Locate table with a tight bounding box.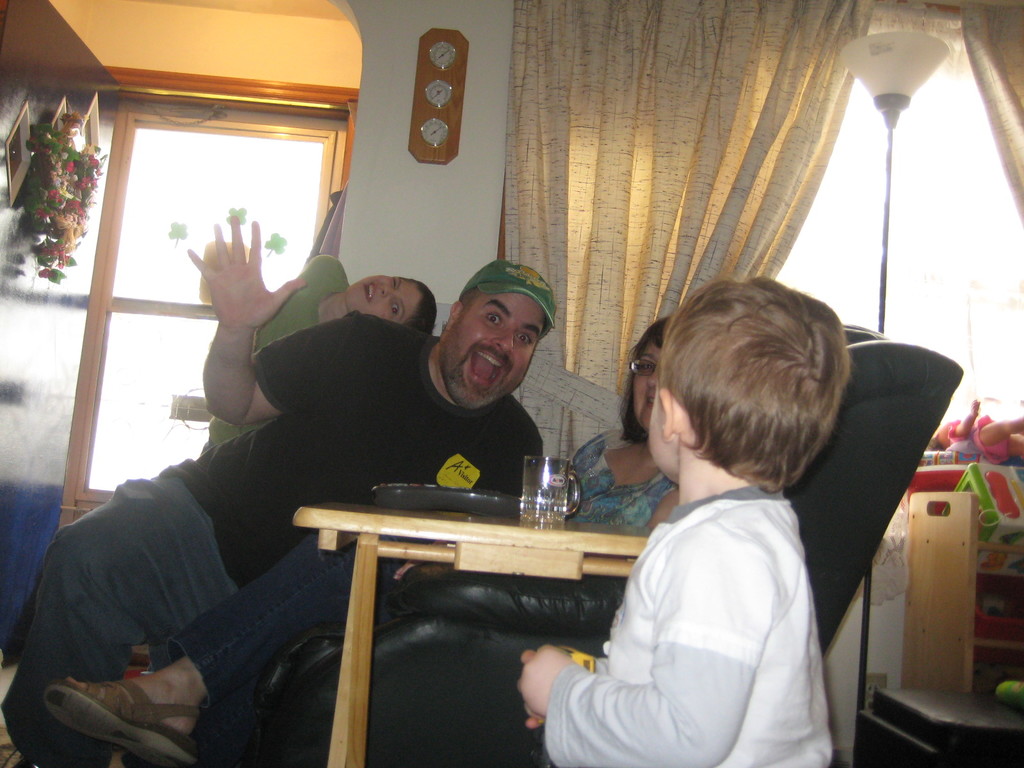
{"left": 215, "top": 493, "right": 689, "bottom": 753}.
